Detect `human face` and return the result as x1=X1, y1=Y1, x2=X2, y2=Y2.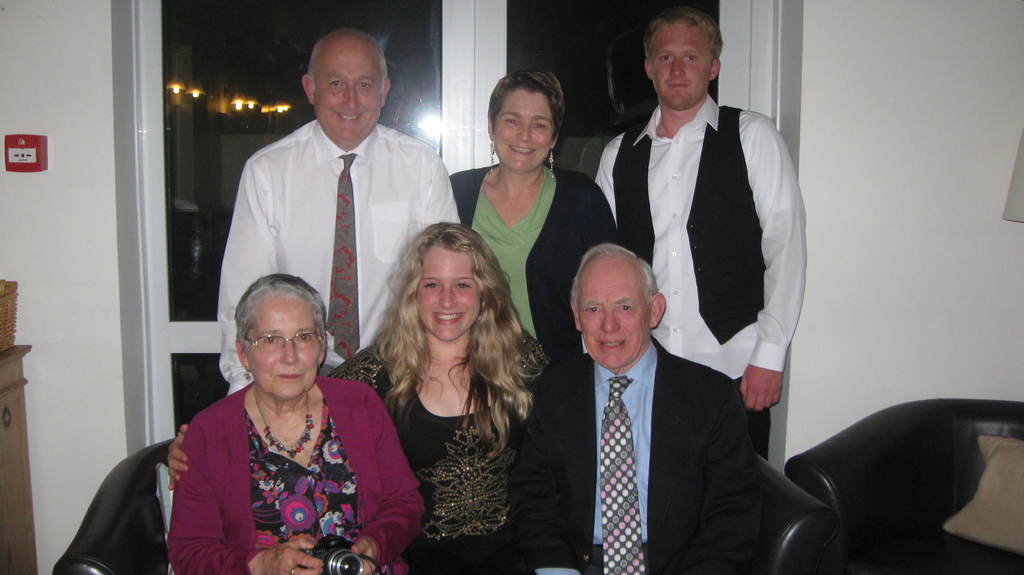
x1=576, y1=277, x2=646, y2=367.
